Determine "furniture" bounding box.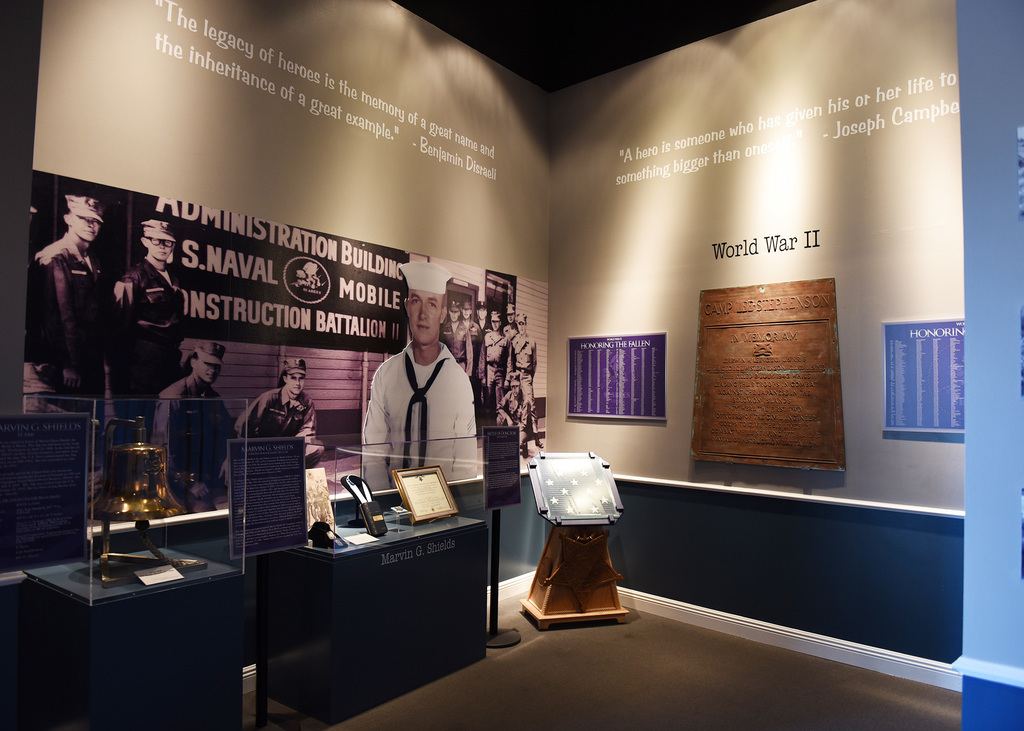
Determined: x1=23 y1=544 x2=243 y2=730.
